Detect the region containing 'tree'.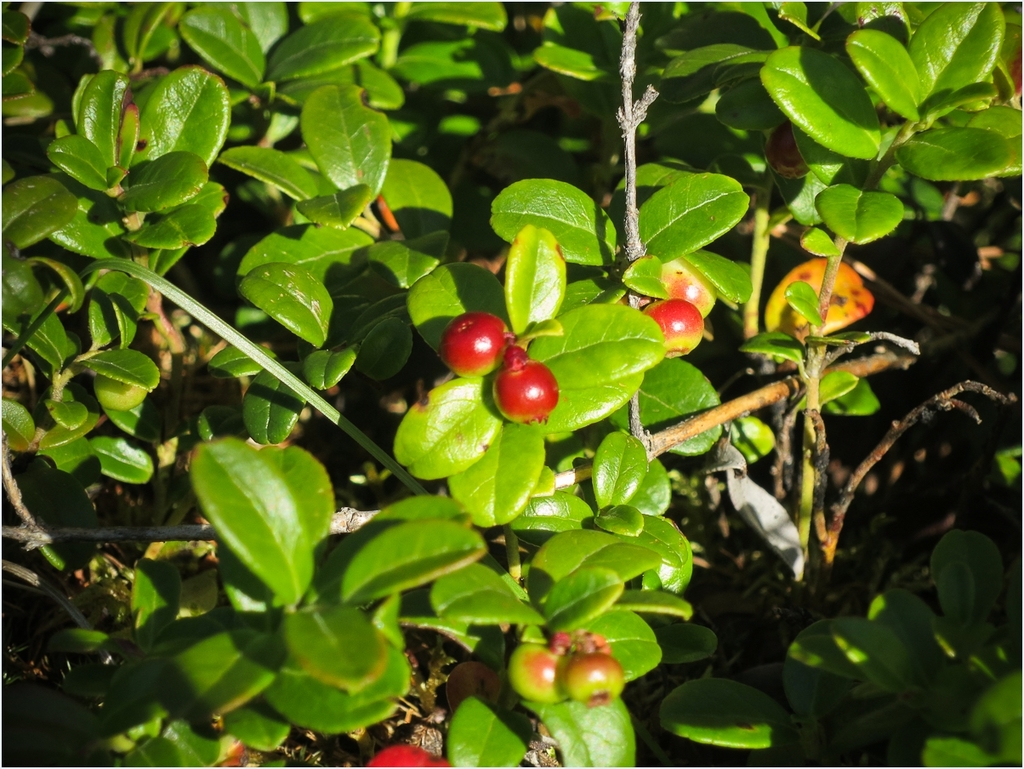
box=[0, 0, 1023, 768].
